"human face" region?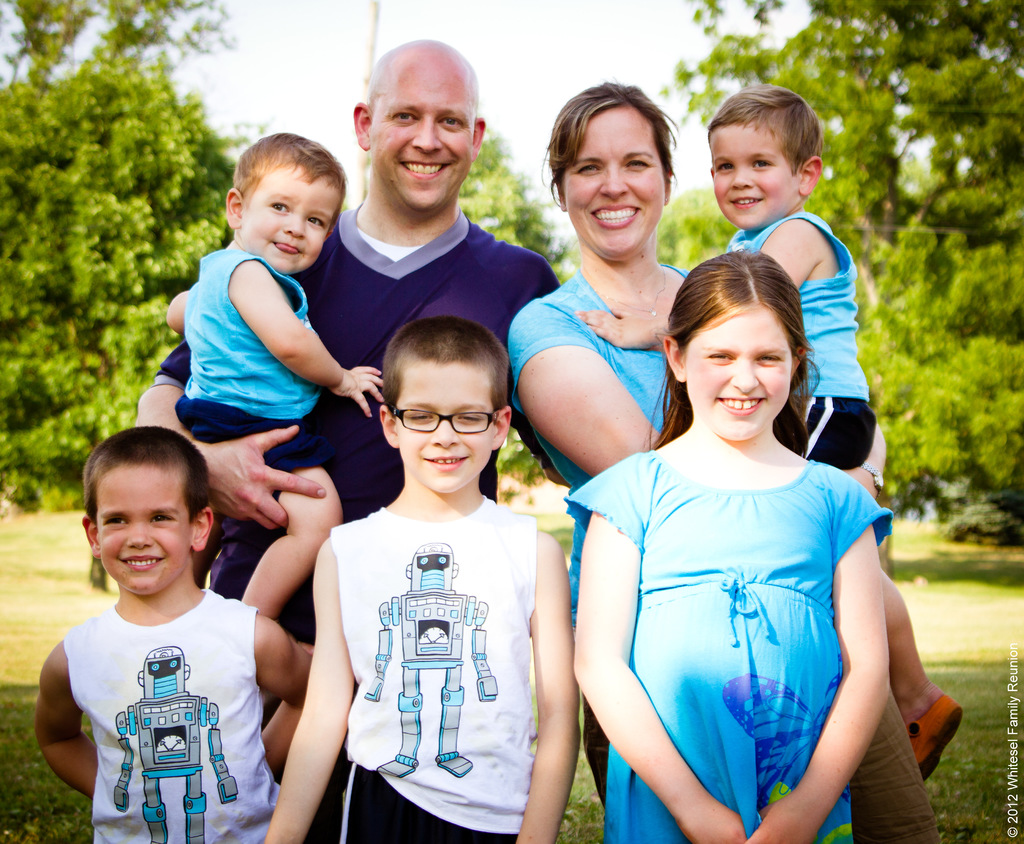
BBox(95, 461, 200, 601)
